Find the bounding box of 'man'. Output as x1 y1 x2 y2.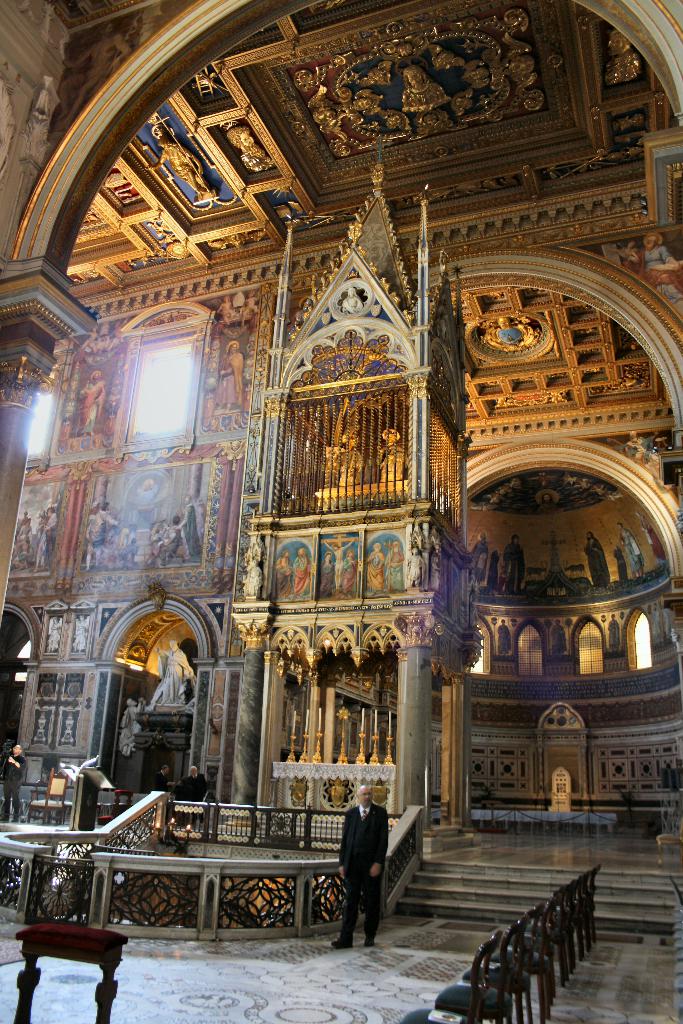
615 522 648 578.
